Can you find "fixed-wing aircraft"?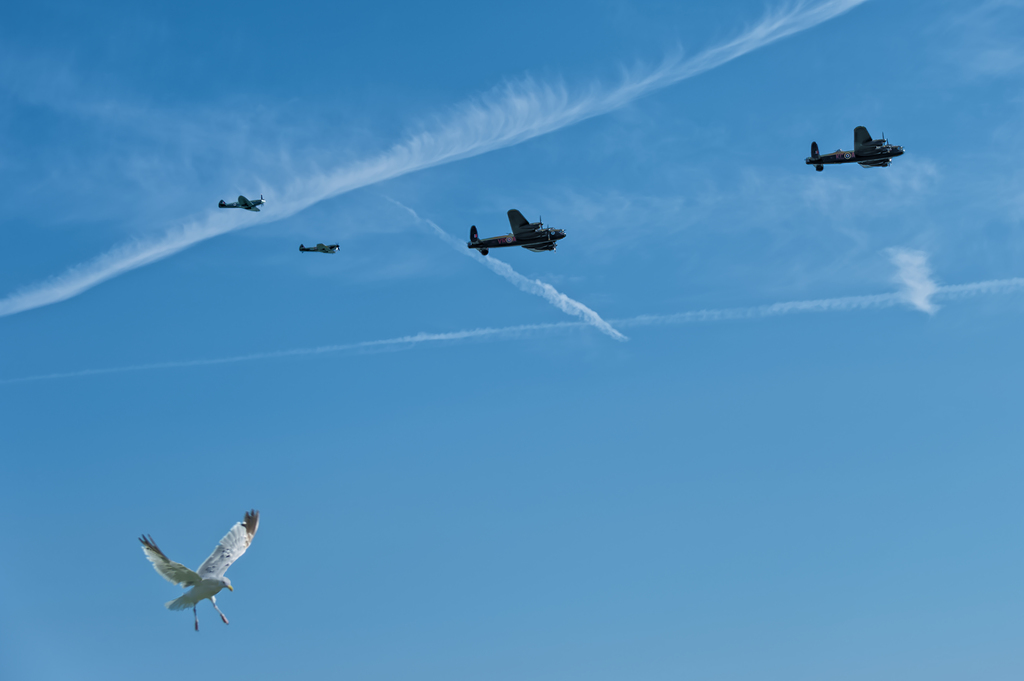
Yes, bounding box: [x1=298, y1=238, x2=341, y2=261].
